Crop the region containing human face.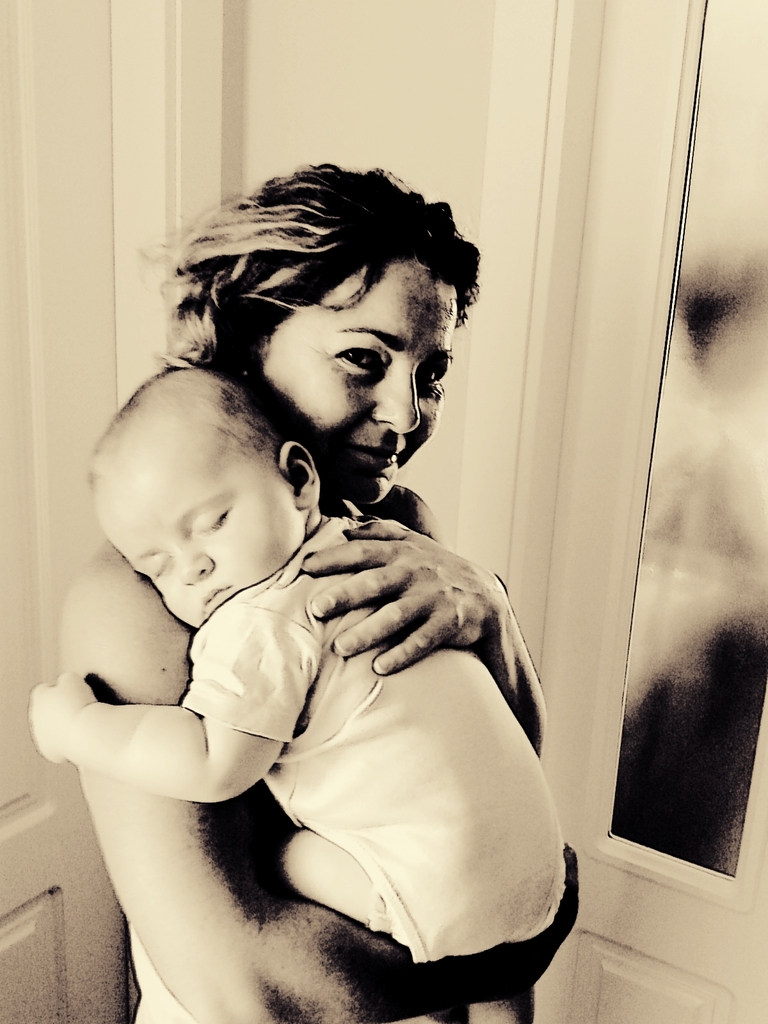
Crop region: 93 416 307 634.
